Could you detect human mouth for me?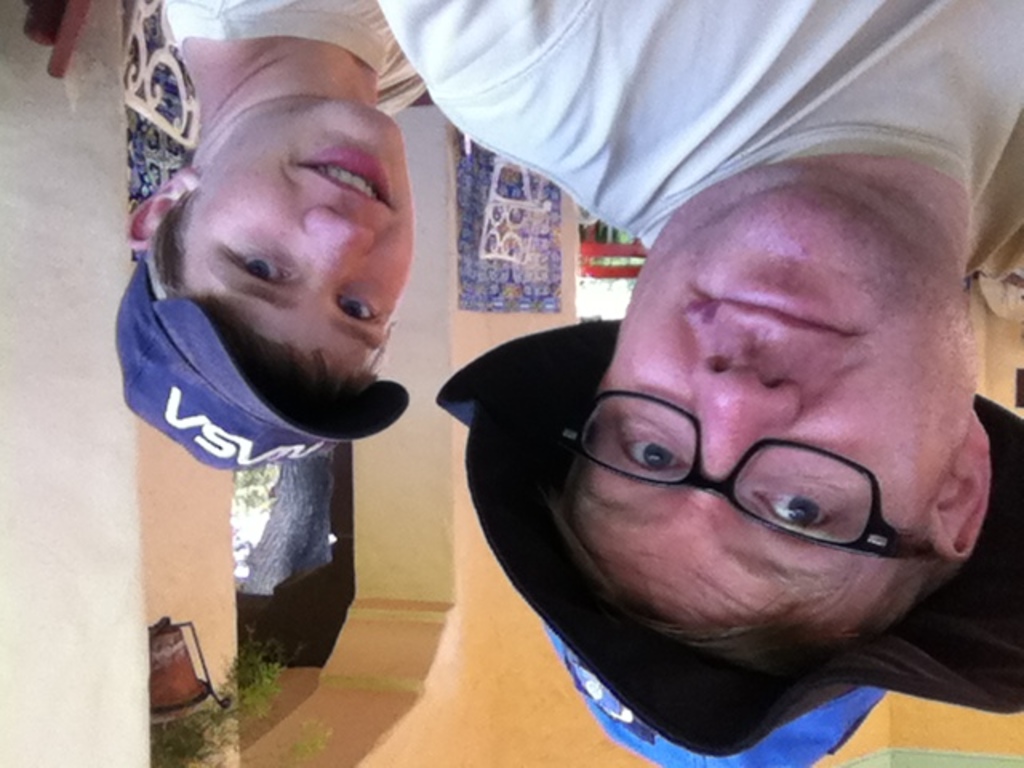
Detection result: bbox=[696, 291, 862, 333].
